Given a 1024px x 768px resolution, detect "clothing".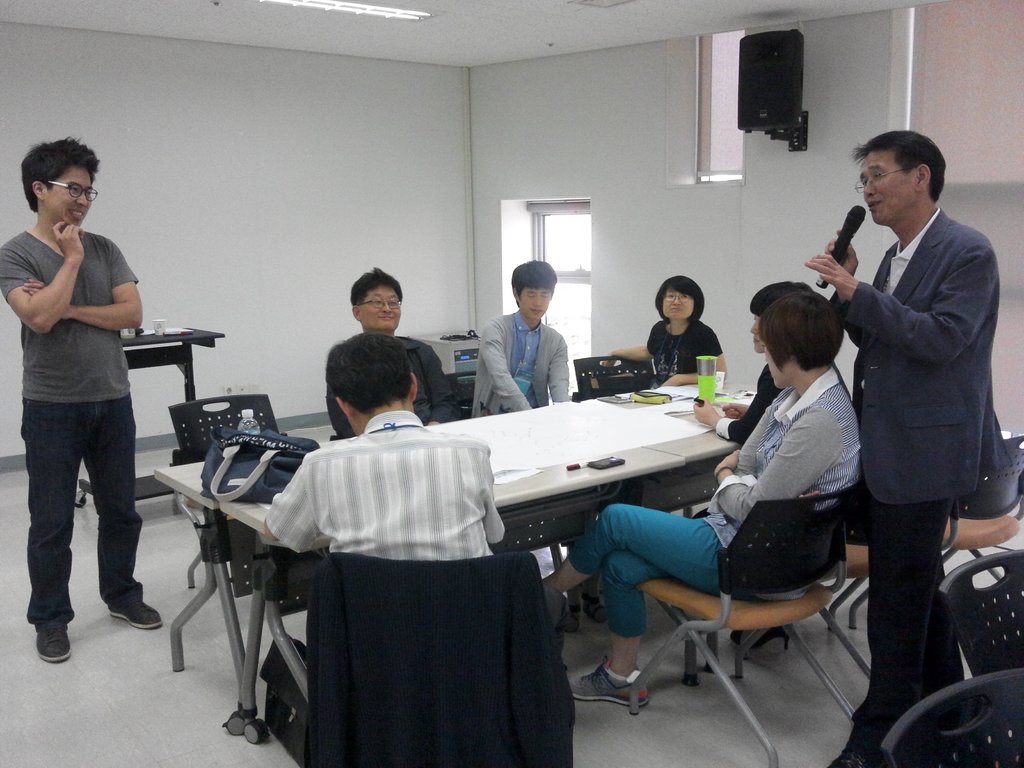
bbox(556, 359, 857, 646).
